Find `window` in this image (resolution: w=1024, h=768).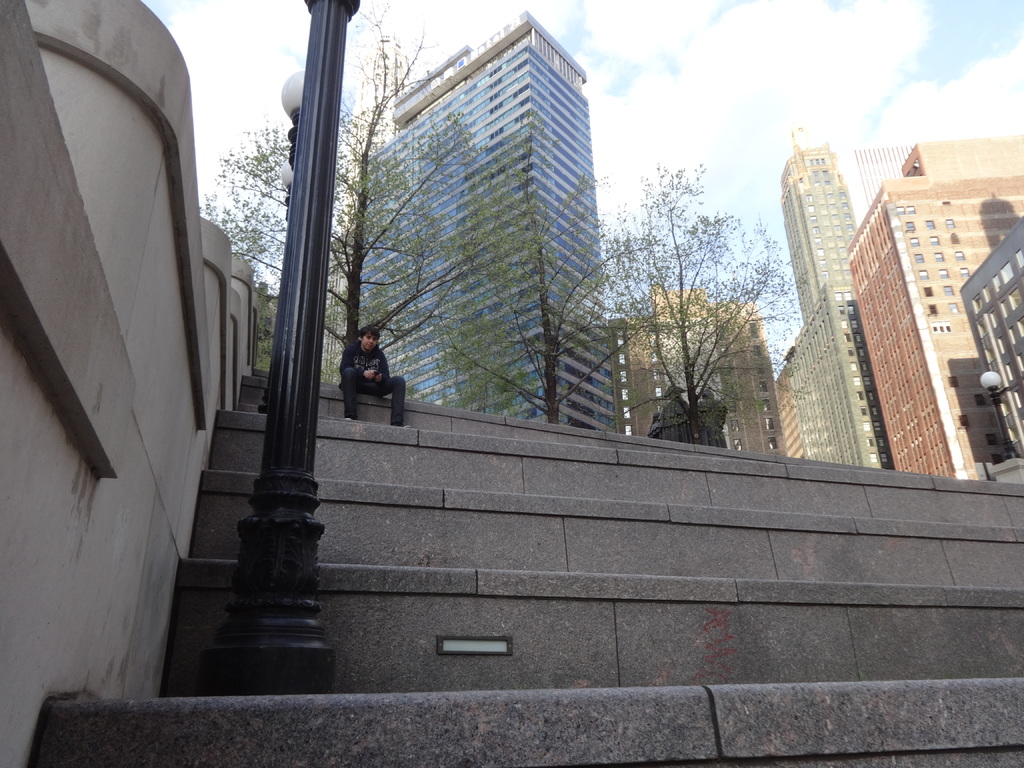
box=[761, 415, 774, 429].
